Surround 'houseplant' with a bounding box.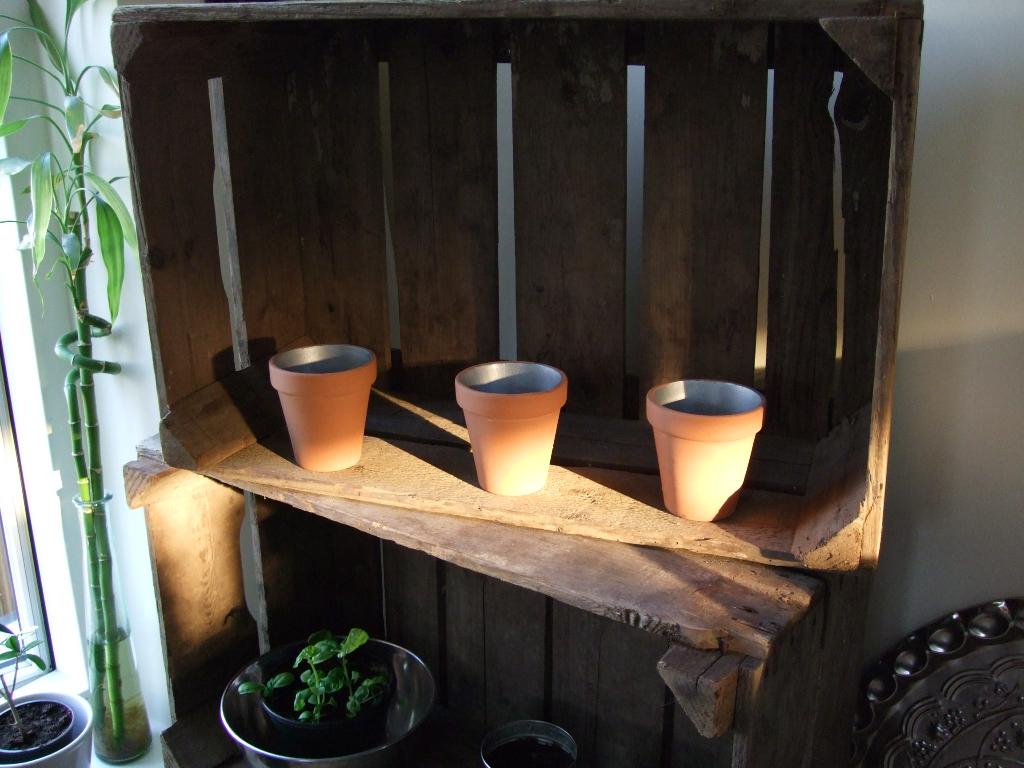
<region>230, 618, 401, 761</region>.
